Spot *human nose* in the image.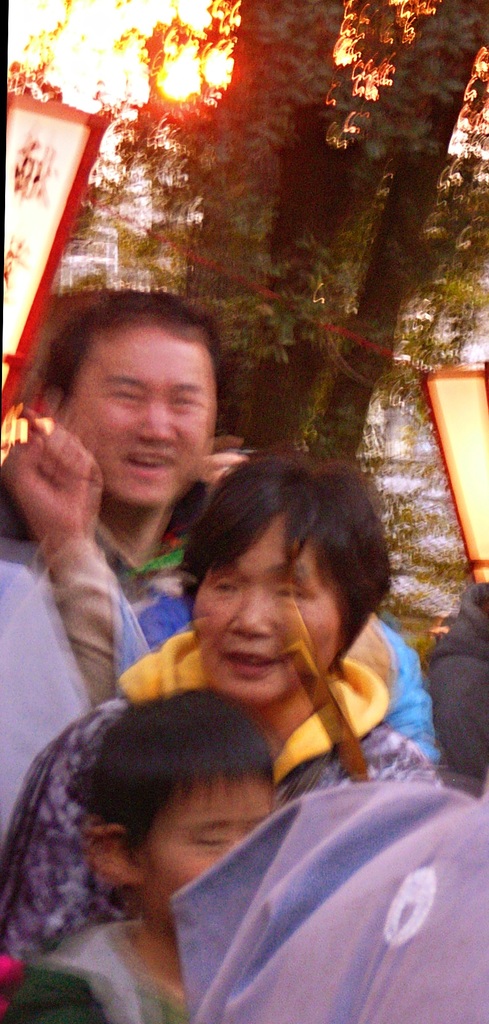
*human nose* found at locate(135, 394, 175, 449).
